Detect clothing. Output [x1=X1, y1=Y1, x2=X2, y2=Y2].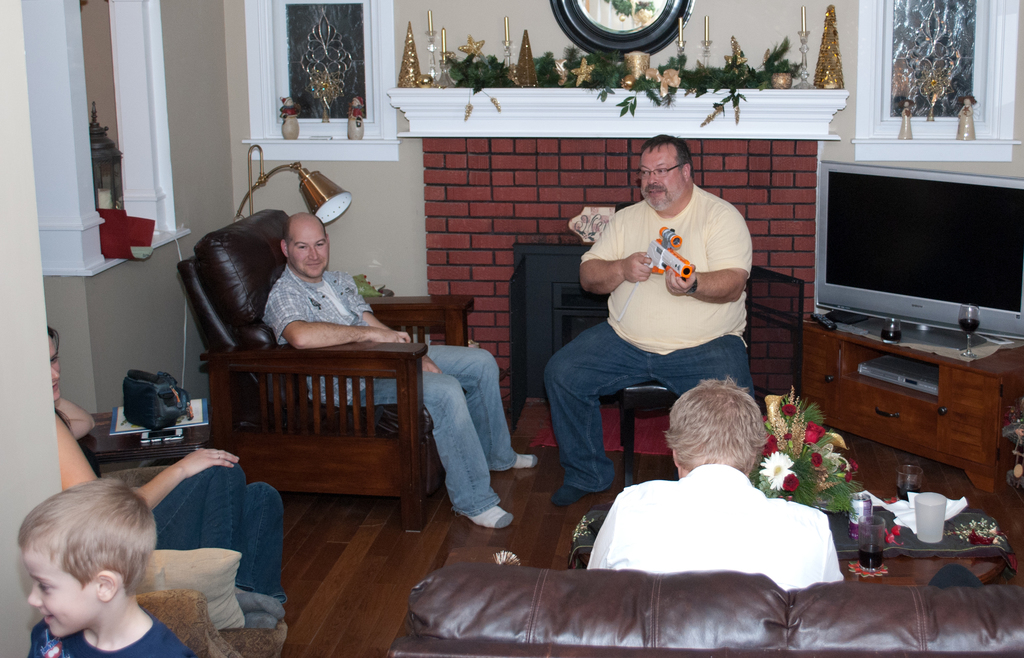
[x1=539, y1=190, x2=755, y2=495].
